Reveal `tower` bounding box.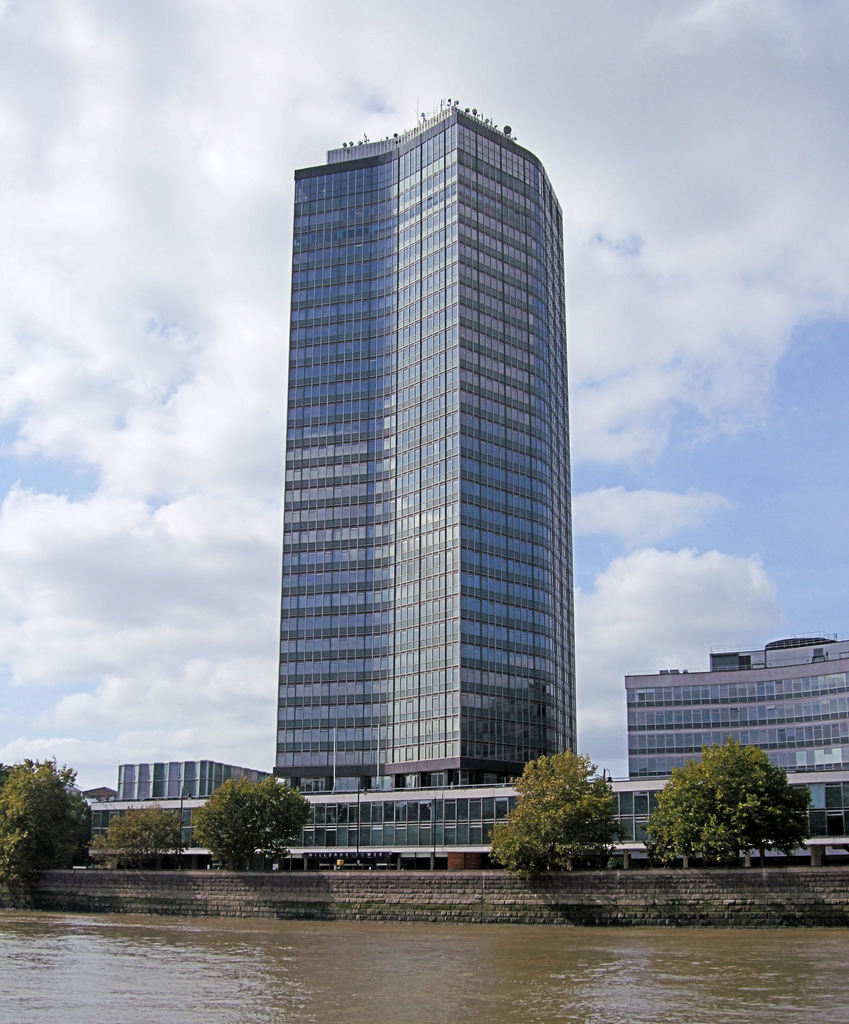
Revealed: 110/757/269/804.
